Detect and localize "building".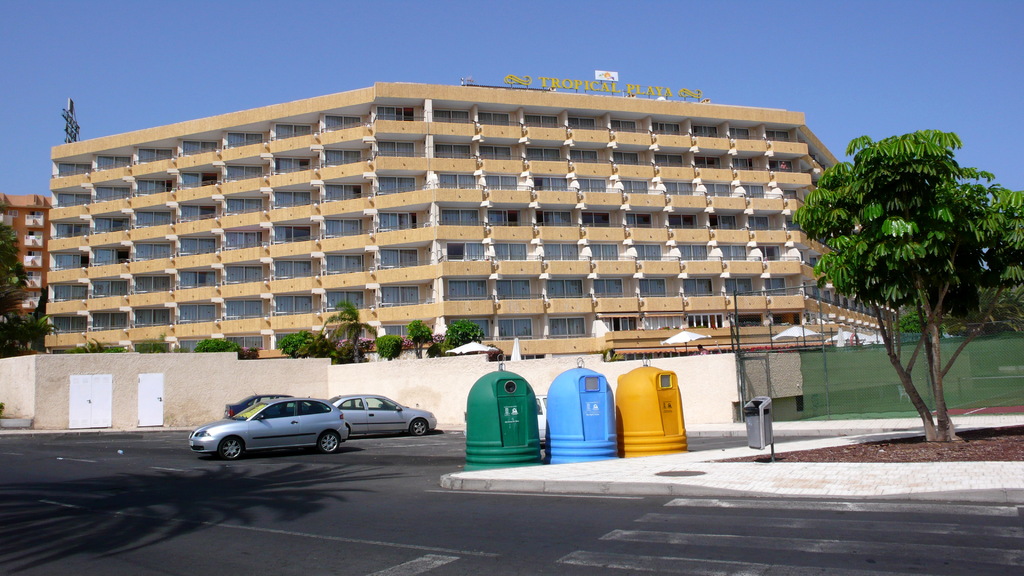
Localized at box=[0, 194, 51, 354].
